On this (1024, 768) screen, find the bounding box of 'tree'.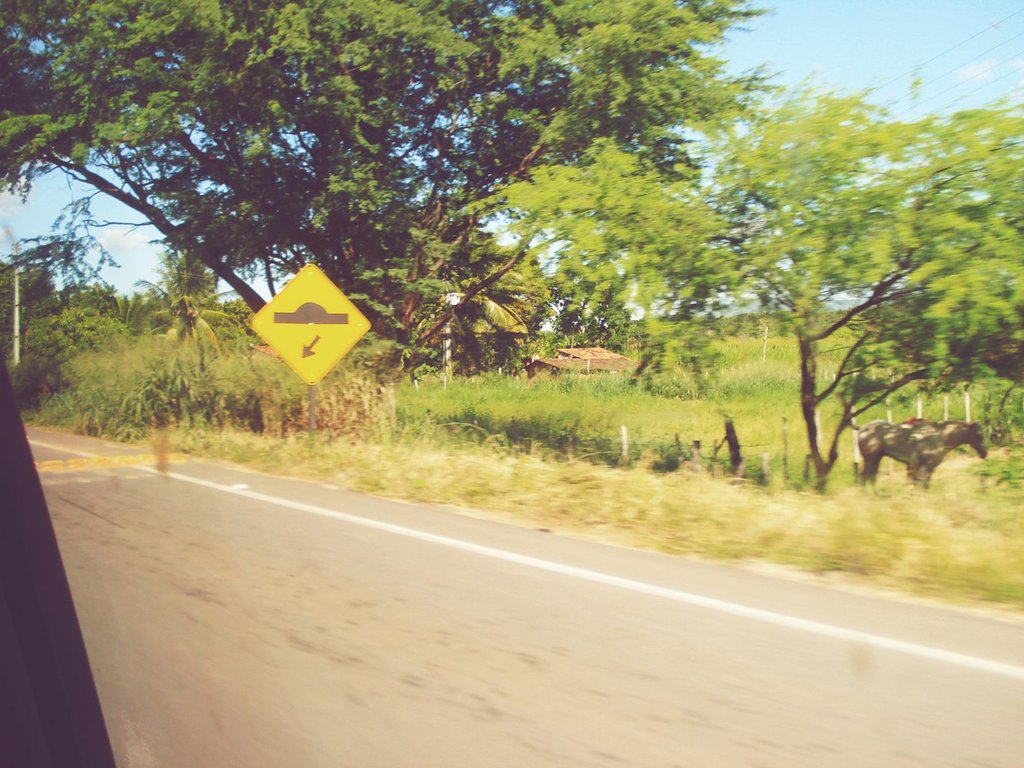
Bounding box: (708,82,915,210).
